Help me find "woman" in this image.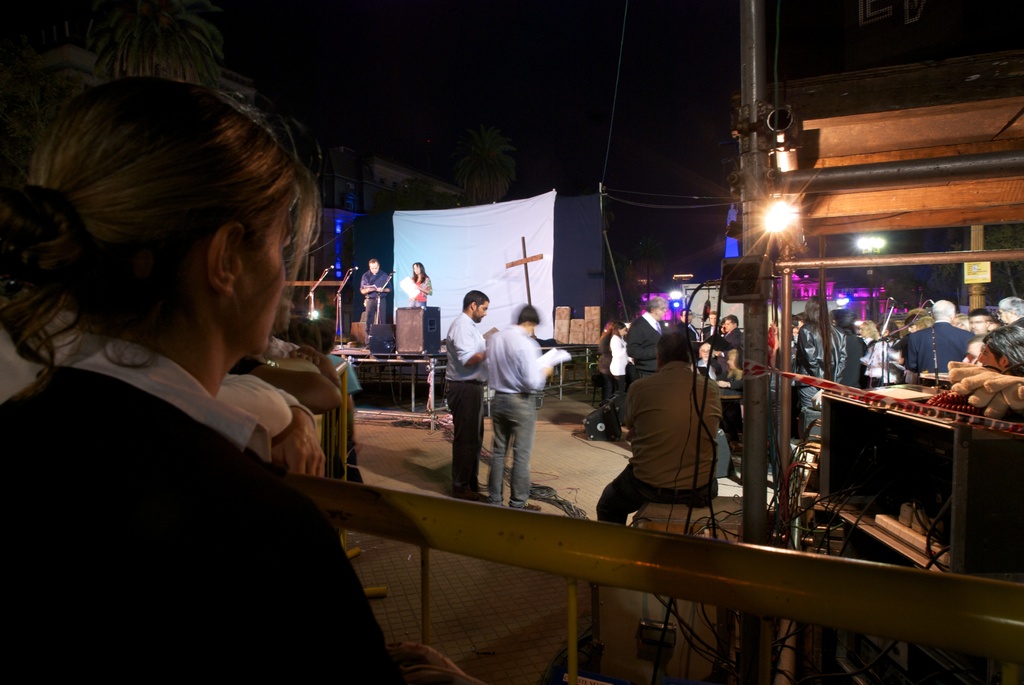
Found it: {"left": 0, "top": 59, "right": 409, "bottom": 684}.
